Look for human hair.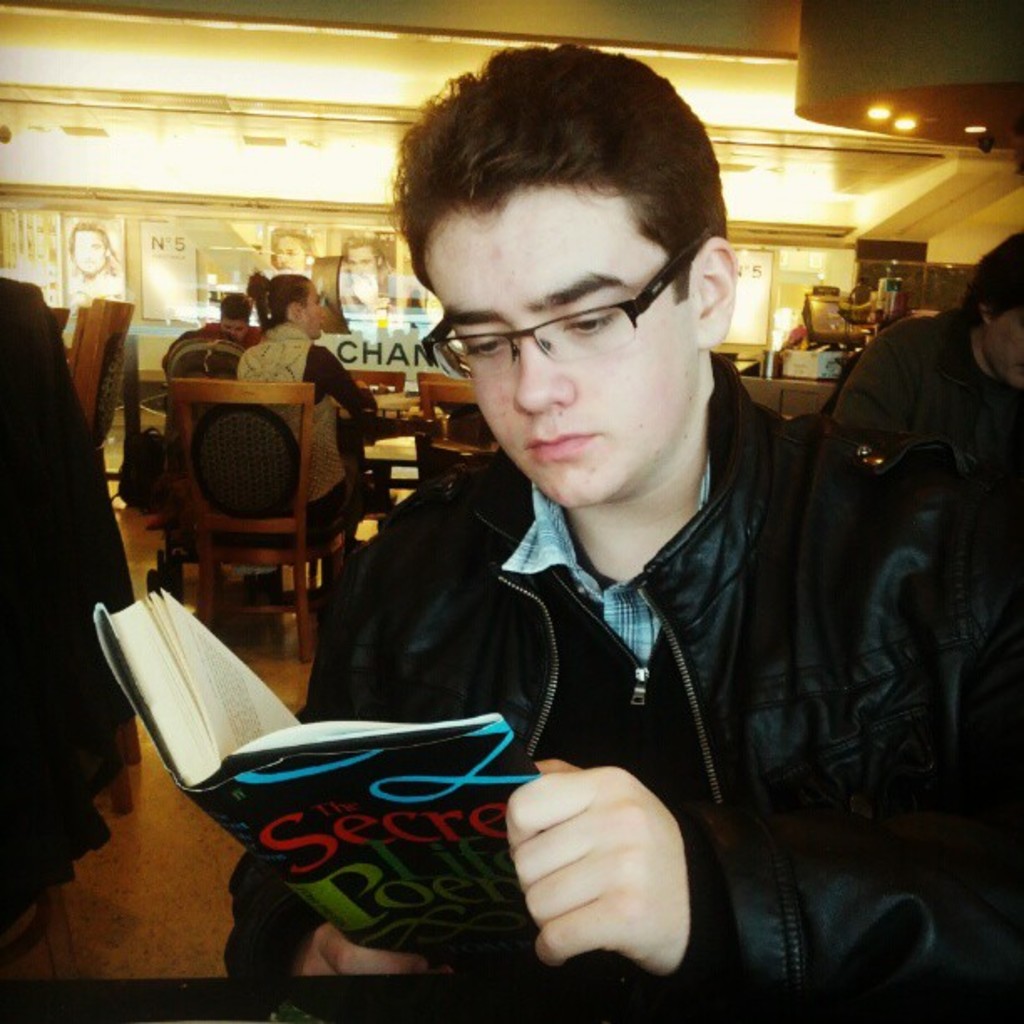
Found: locate(263, 228, 313, 256).
